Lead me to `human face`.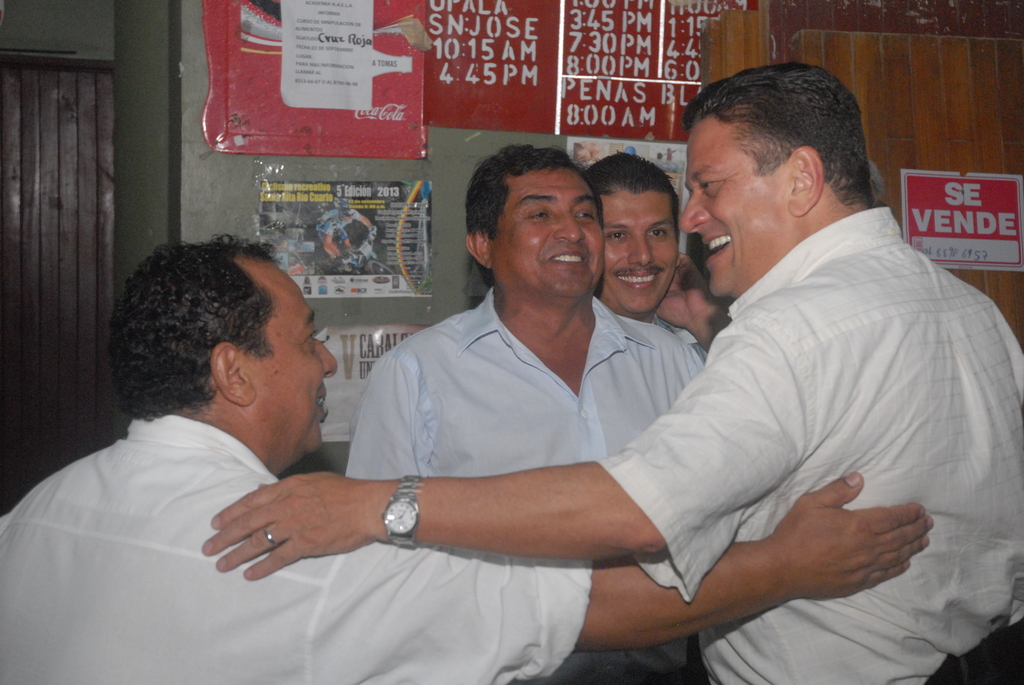
Lead to select_region(488, 167, 604, 299).
